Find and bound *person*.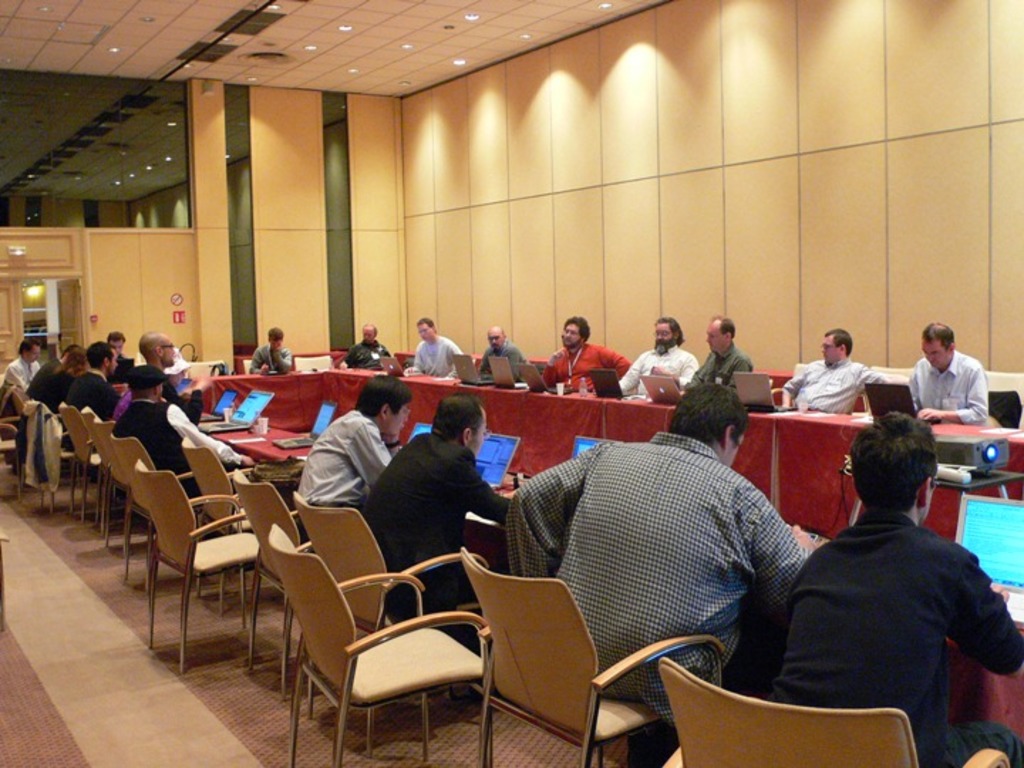
Bound: detection(788, 408, 1023, 767).
